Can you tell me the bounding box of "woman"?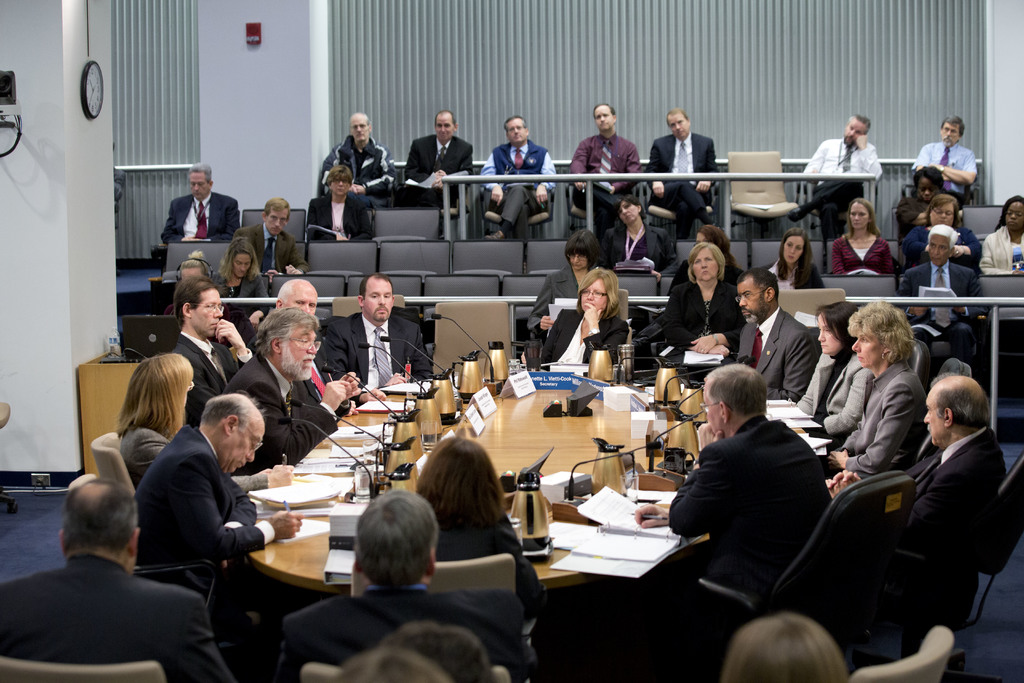
[790, 302, 865, 451].
